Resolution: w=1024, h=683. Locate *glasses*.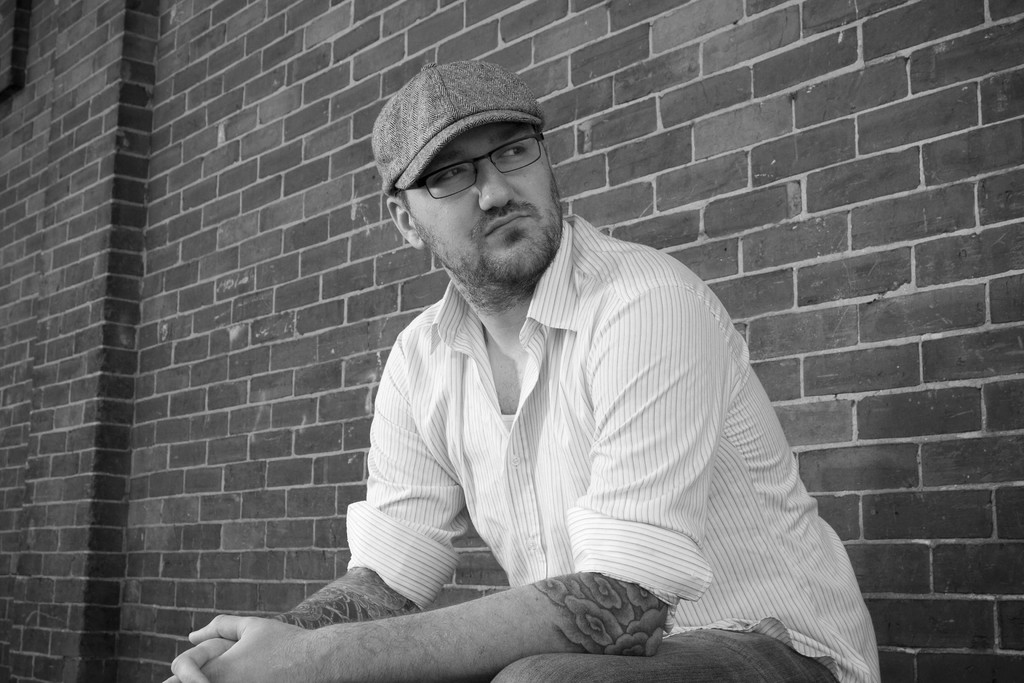
select_region(399, 134, 557, 192).
